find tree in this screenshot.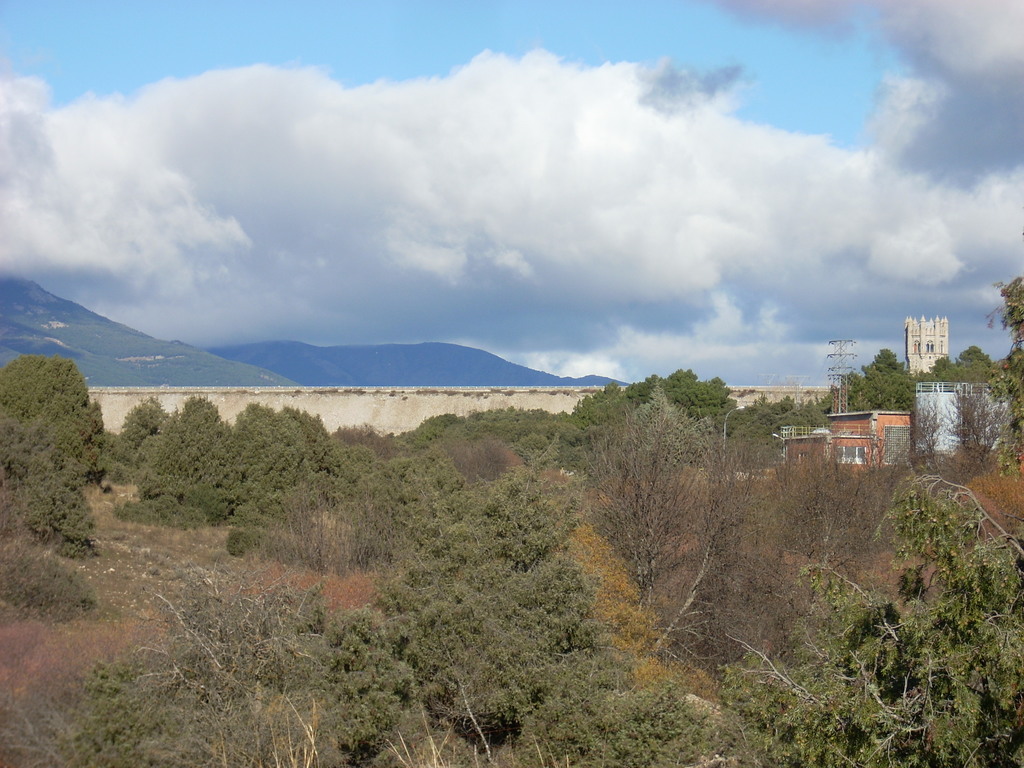
The bounding box for tree is crop(297, 474, 689, 767).
